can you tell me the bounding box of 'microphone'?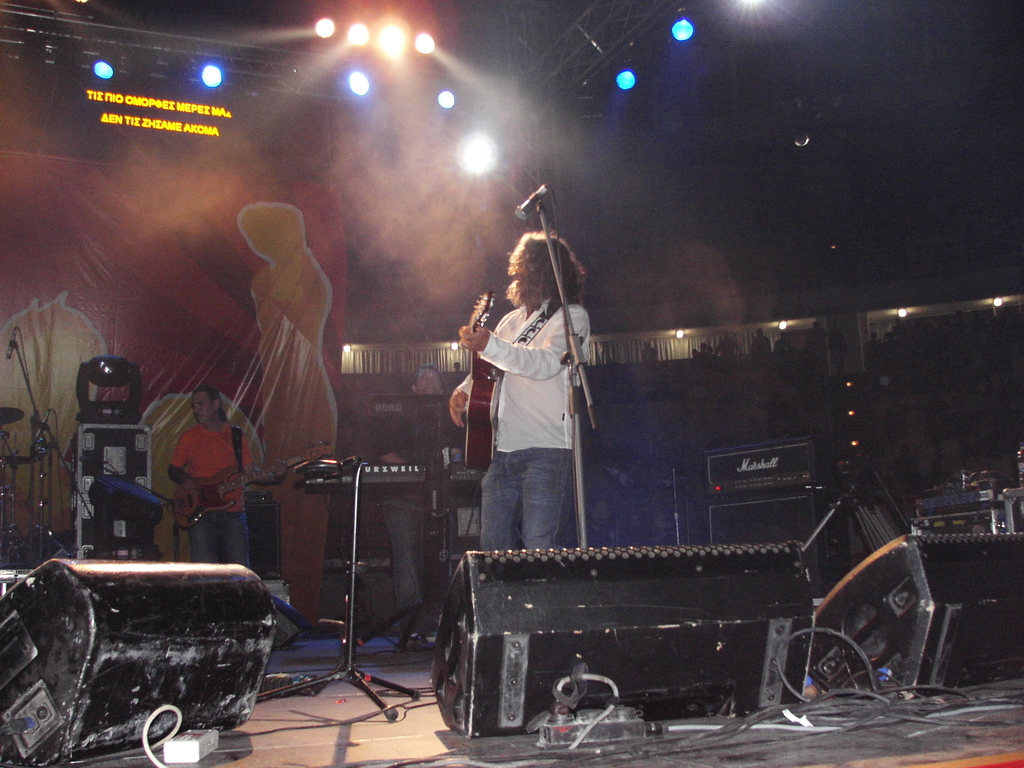
rect(515, 188, 539, 218).
